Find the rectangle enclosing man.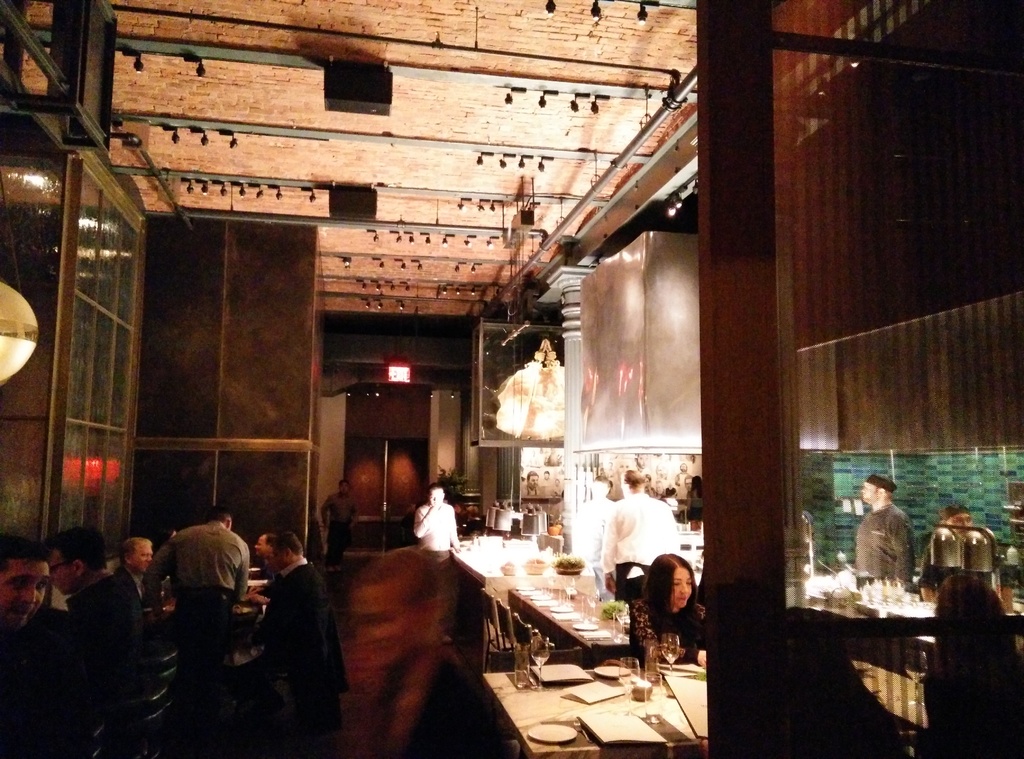
left=604, top=466, right=680, bottom=605.
